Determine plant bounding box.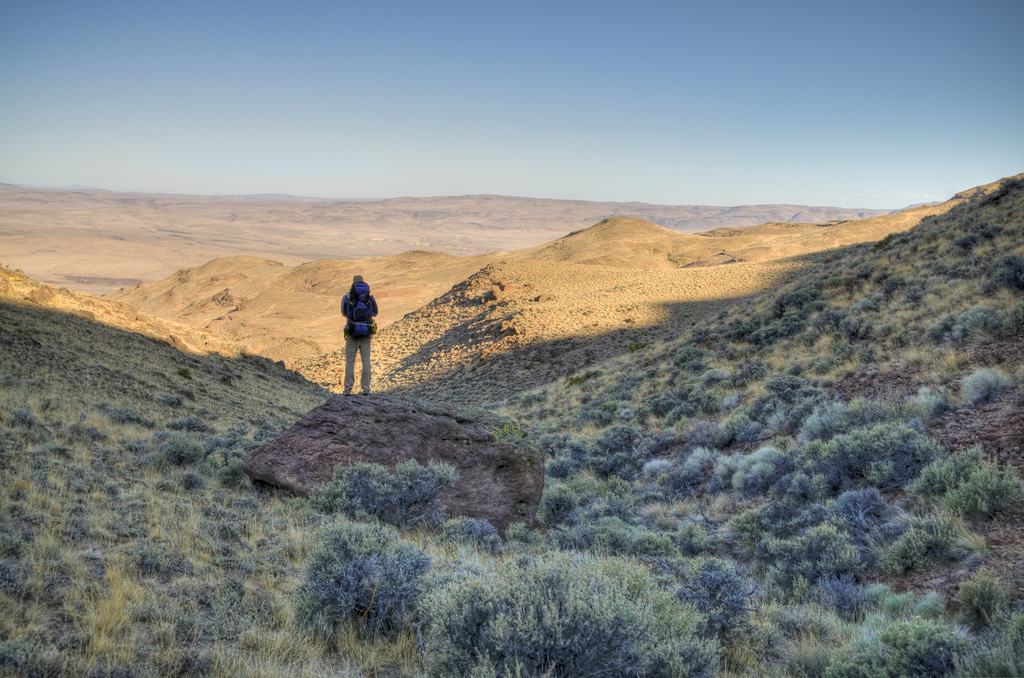
Determined: [x1=731, y1=445, x2=799, y2=496].
